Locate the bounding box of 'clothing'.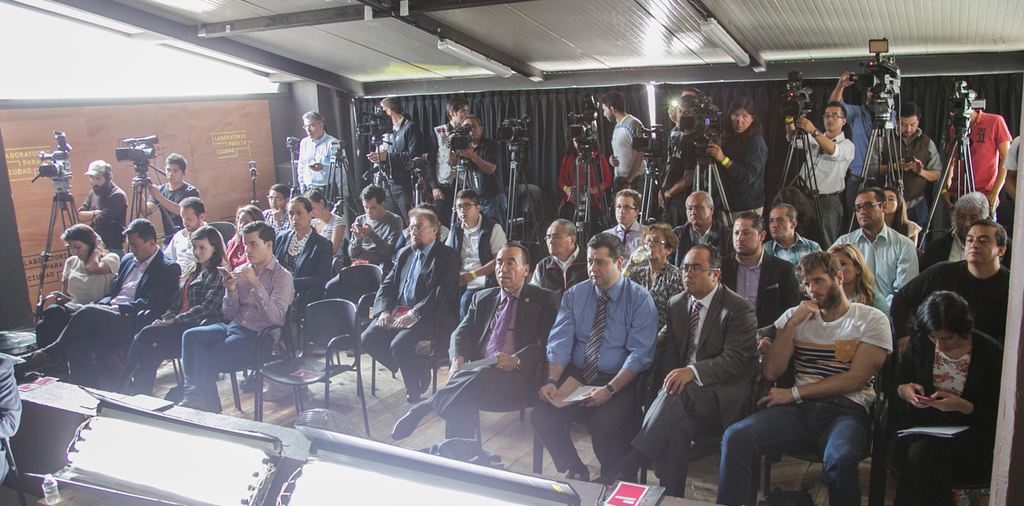
Bounding box: pyautogui.locateOnScreen(619, 265, 687, 339).
